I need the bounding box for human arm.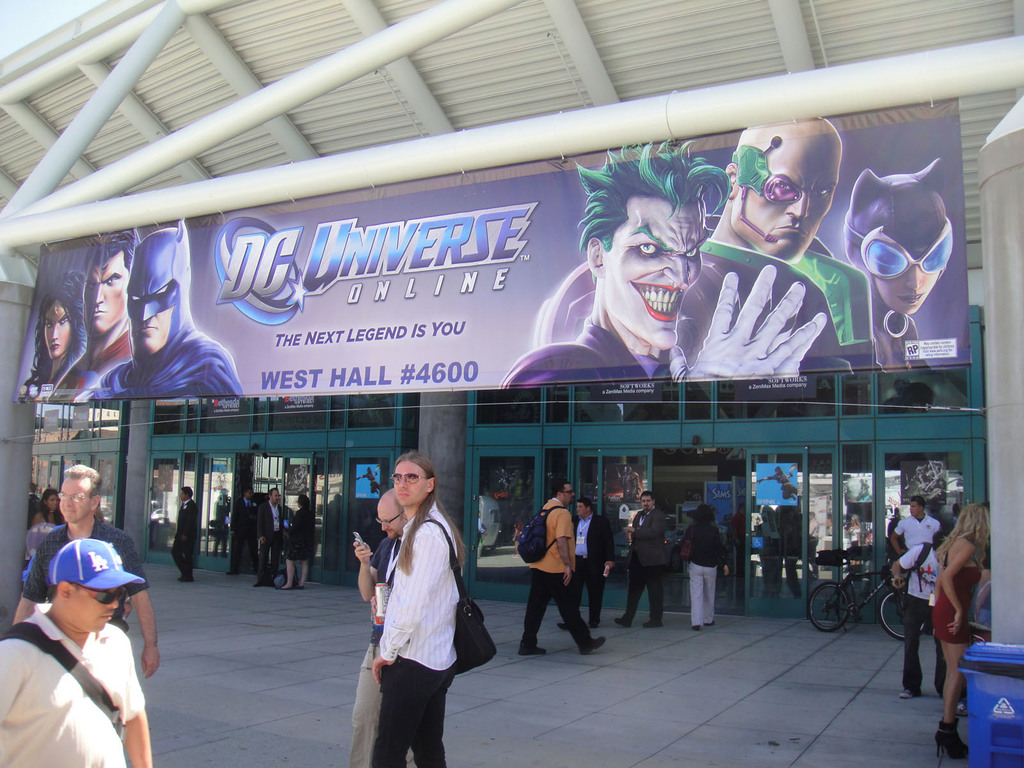
Here it is: [120, 637, 157, 767].
